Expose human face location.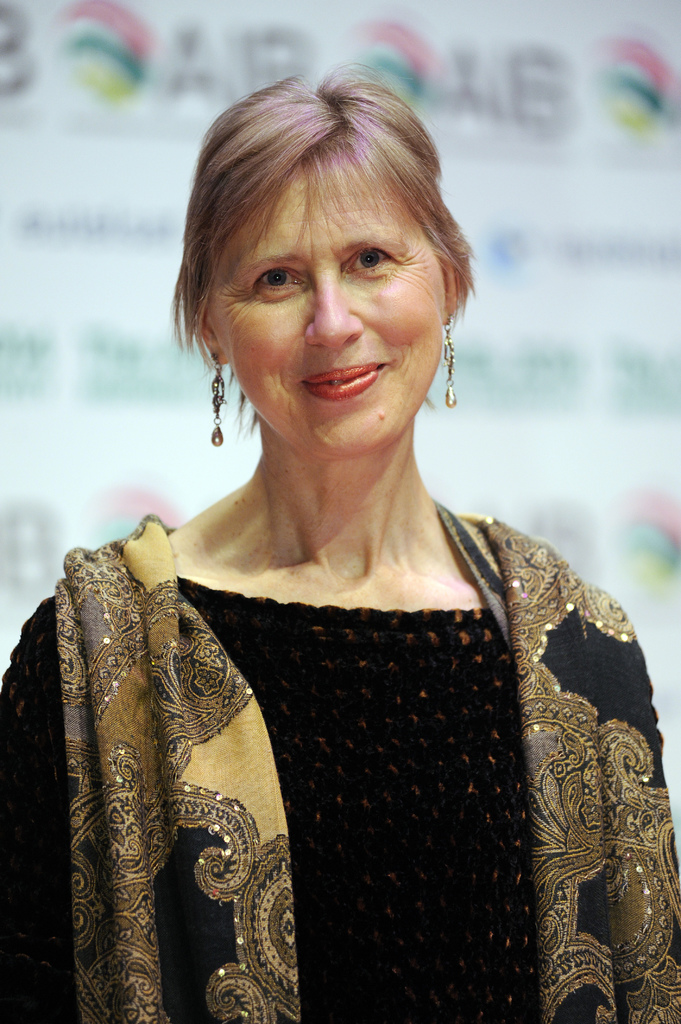
Exposed at 207 154 444 460.
